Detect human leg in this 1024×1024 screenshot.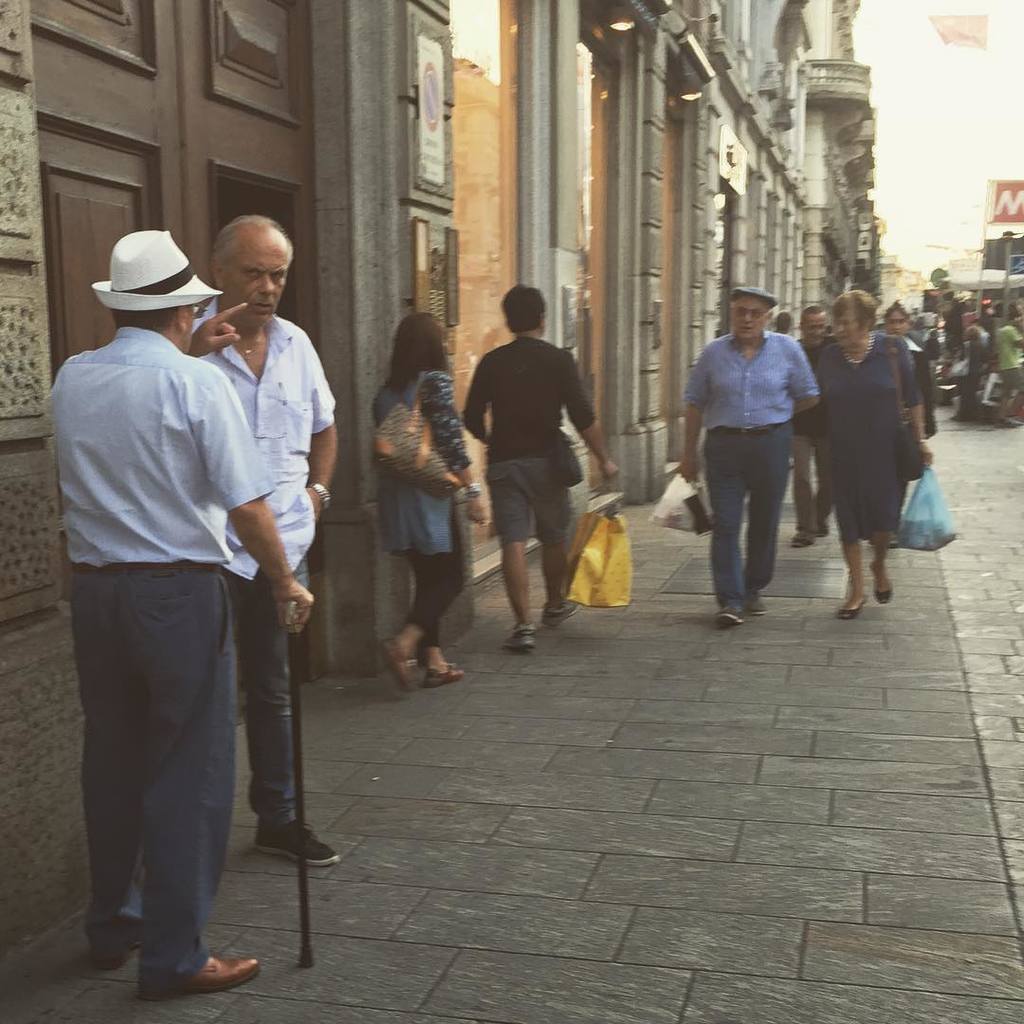
Detection: crop(252, 592, 343, 859).
